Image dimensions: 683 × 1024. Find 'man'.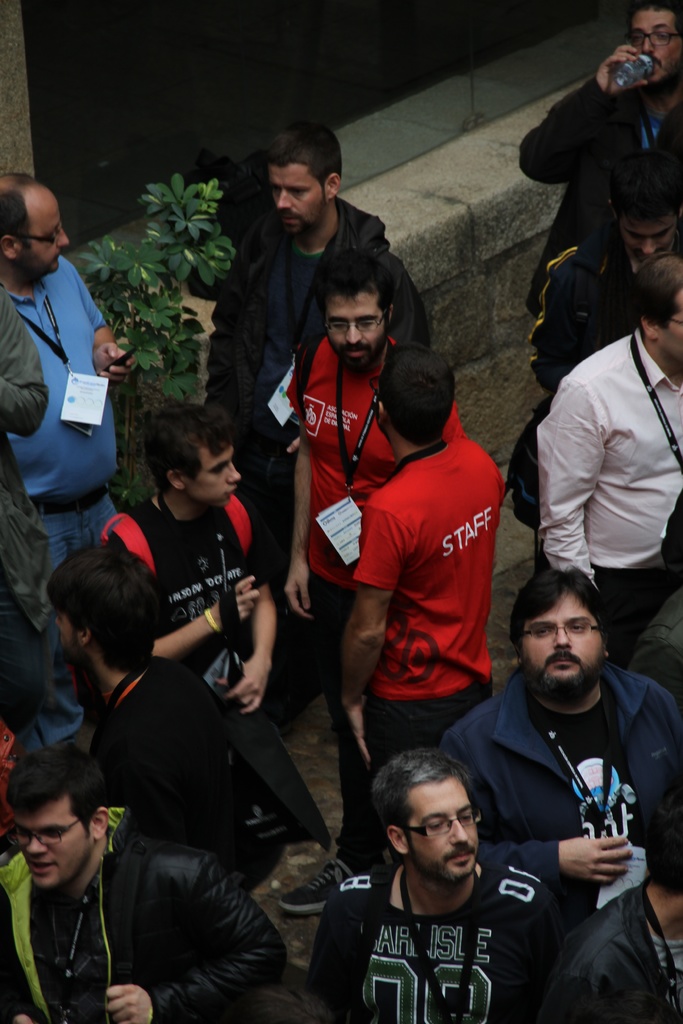
[x1=529, y1=252, x2=682, y2=672].
